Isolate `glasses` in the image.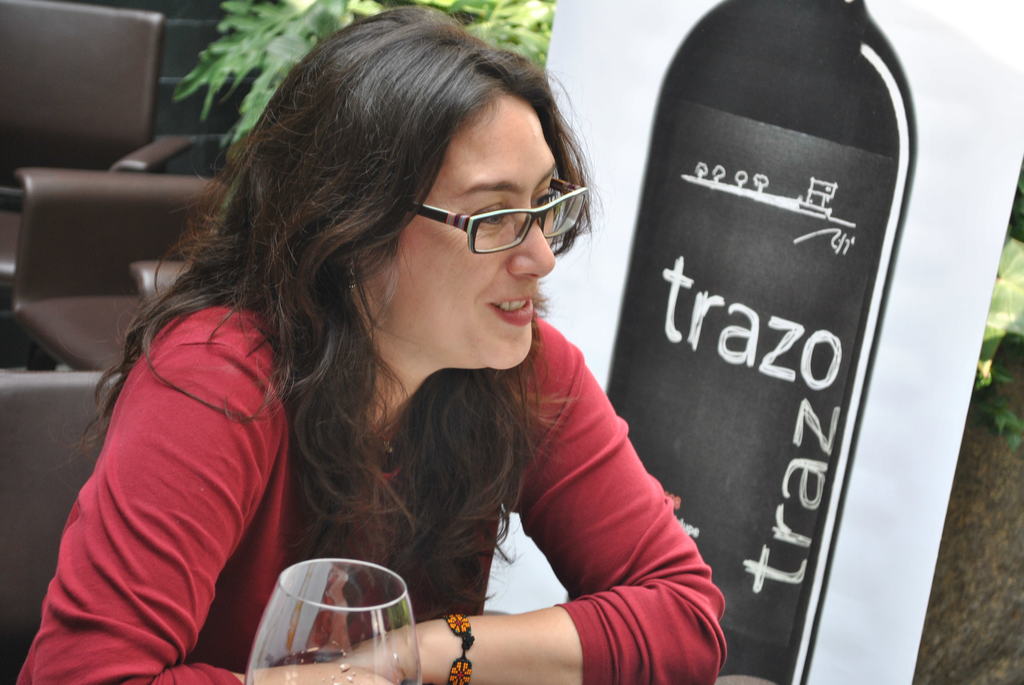
Isolated region: 381/175/573/254.
